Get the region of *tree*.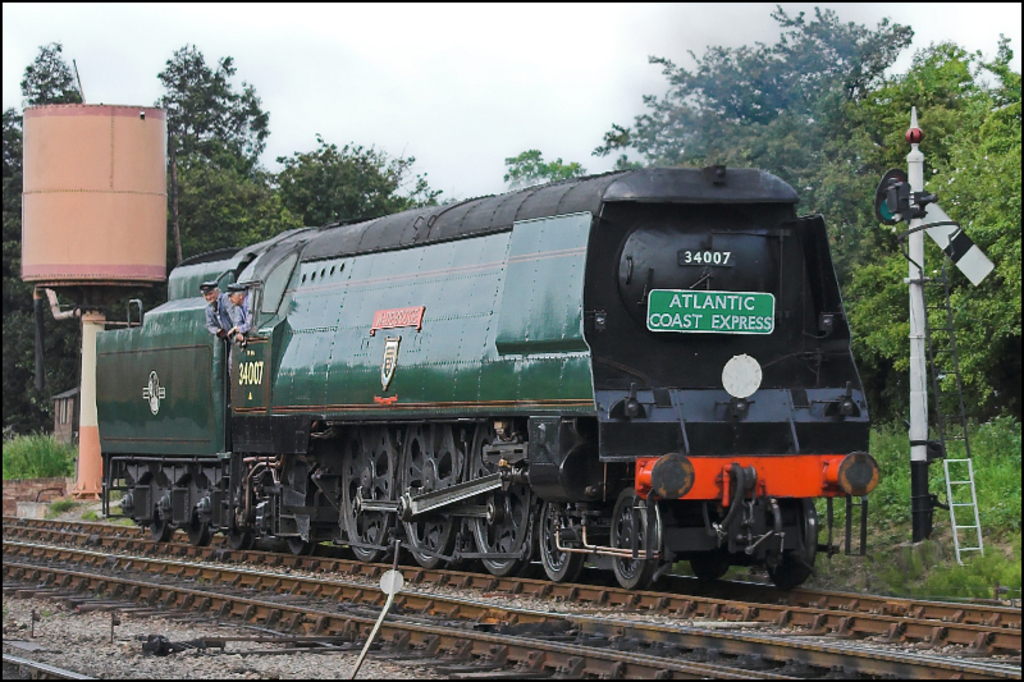
494/146/602/187.
